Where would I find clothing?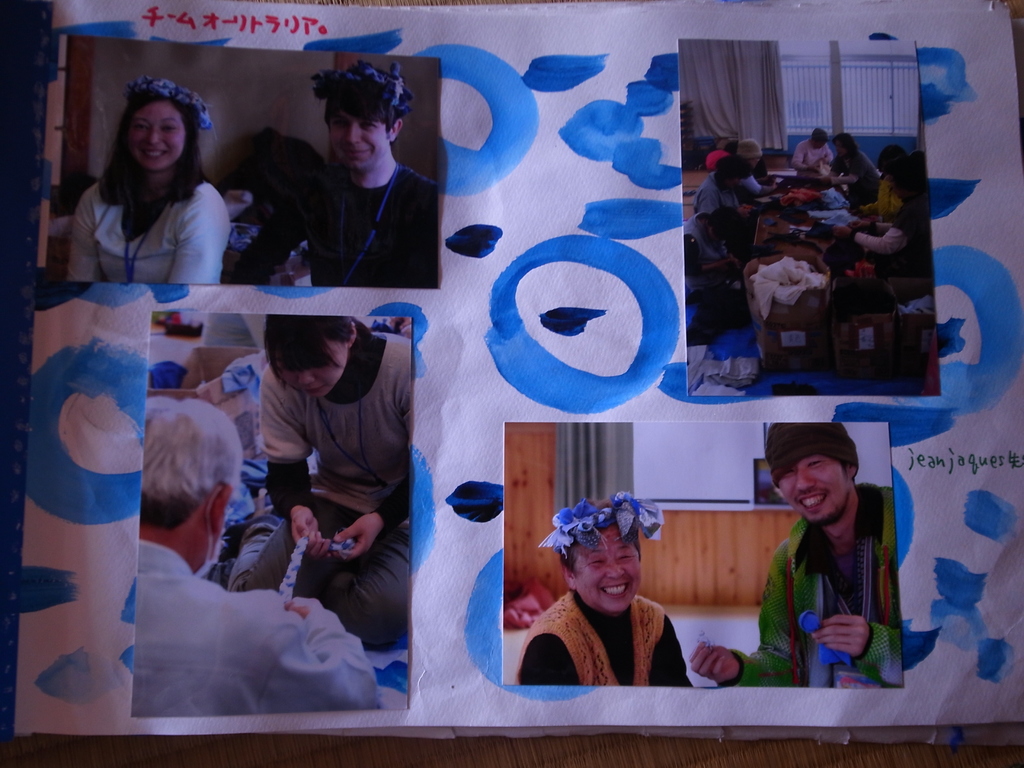
At BBox(745, 164, 769, 202).
